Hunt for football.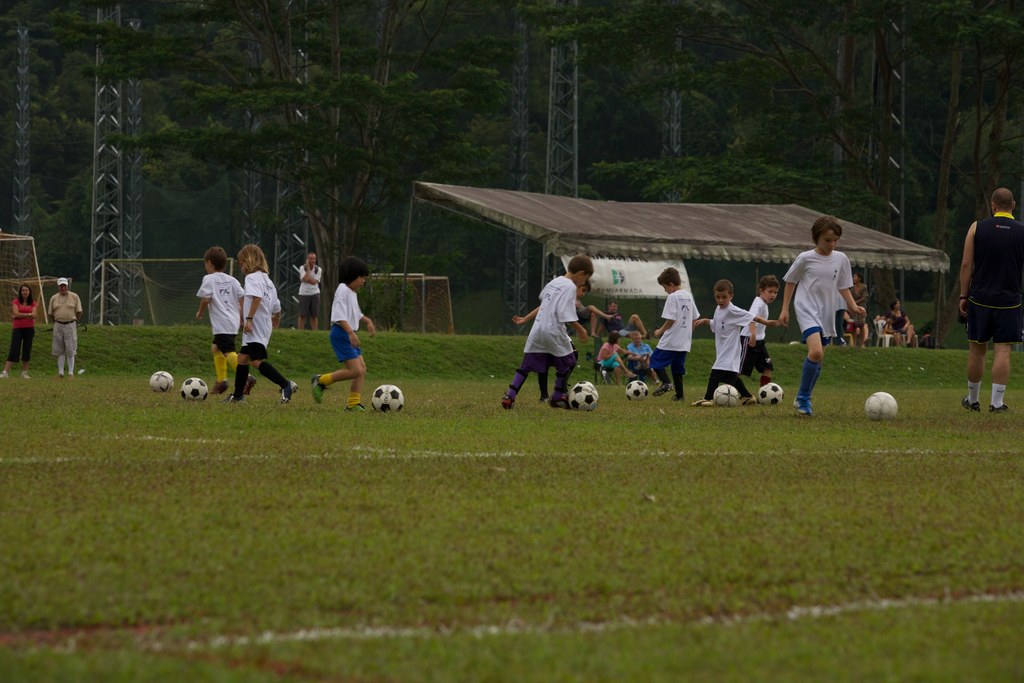
Hunted down at (149,372,174,397).
